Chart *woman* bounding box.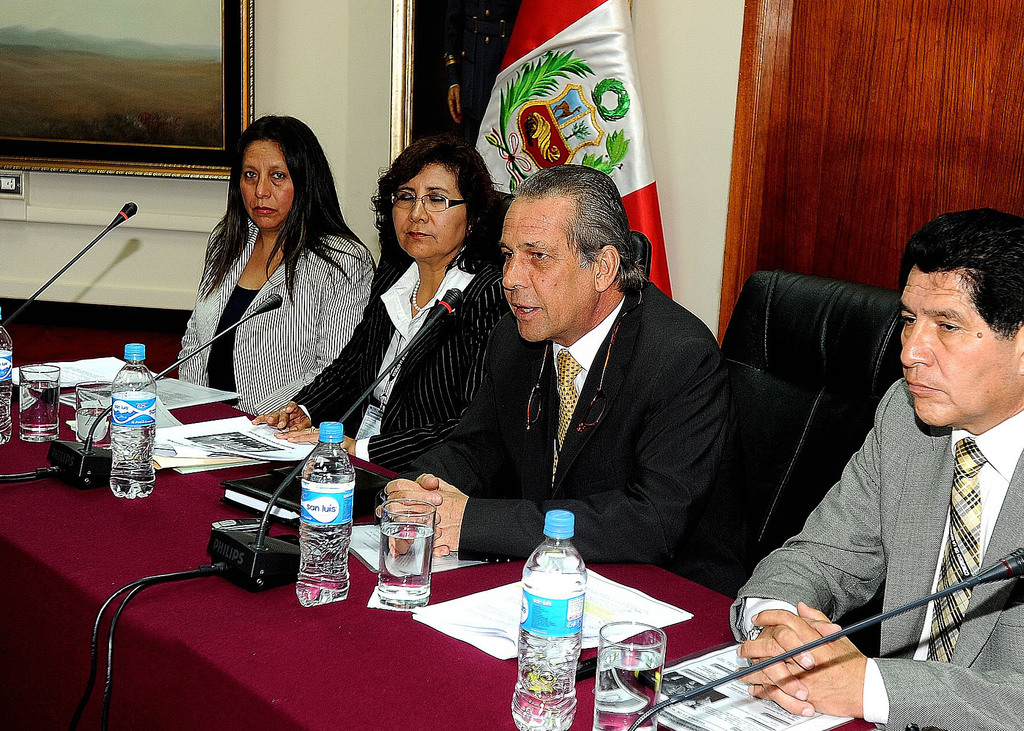
Charted: l=241, t=127, r=511, b=503.
